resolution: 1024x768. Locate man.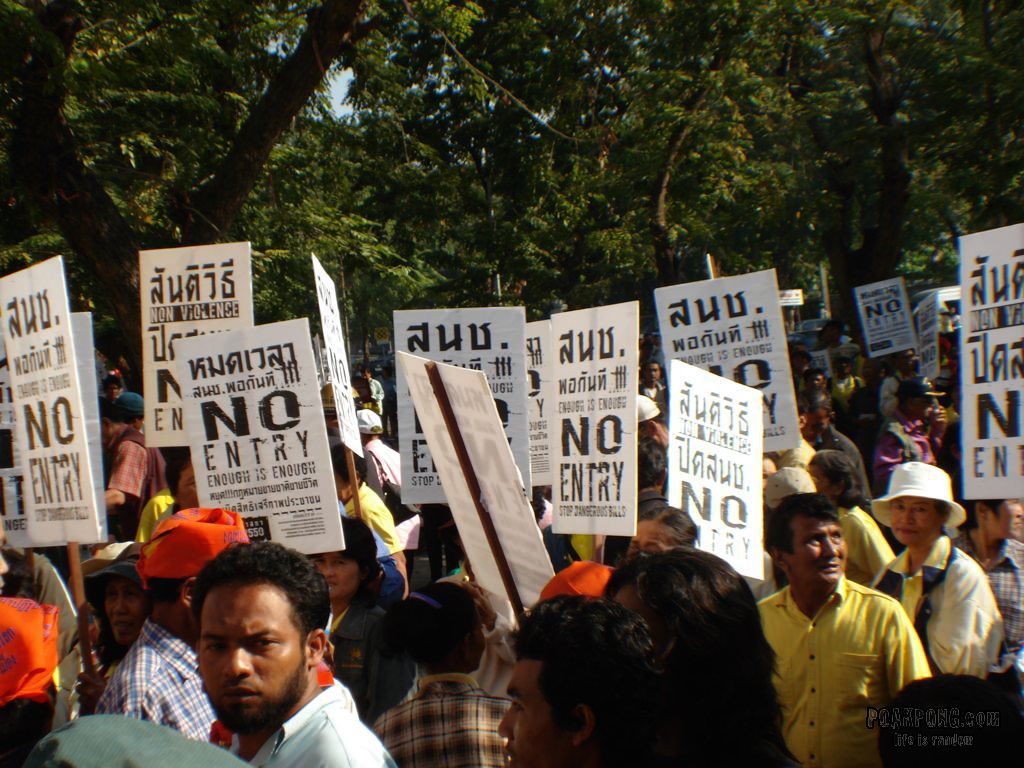
l=634, t=355, r=668, b=400.
